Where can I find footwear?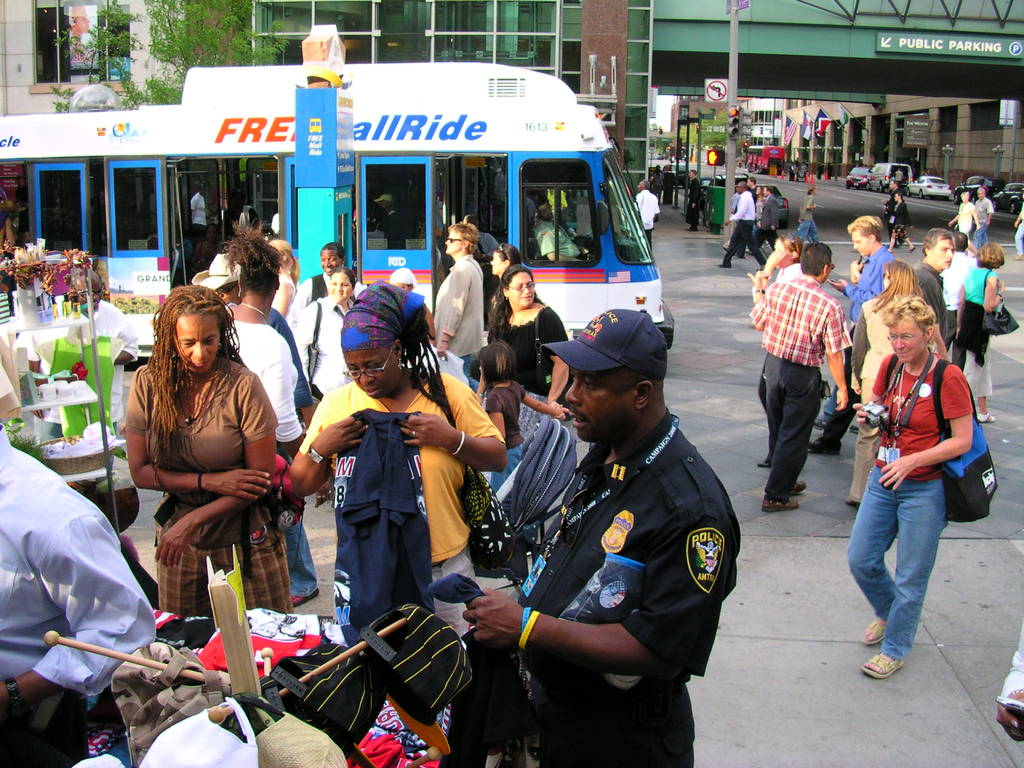
You can find it at (left=809, top=435, right=842, bottom=452).
